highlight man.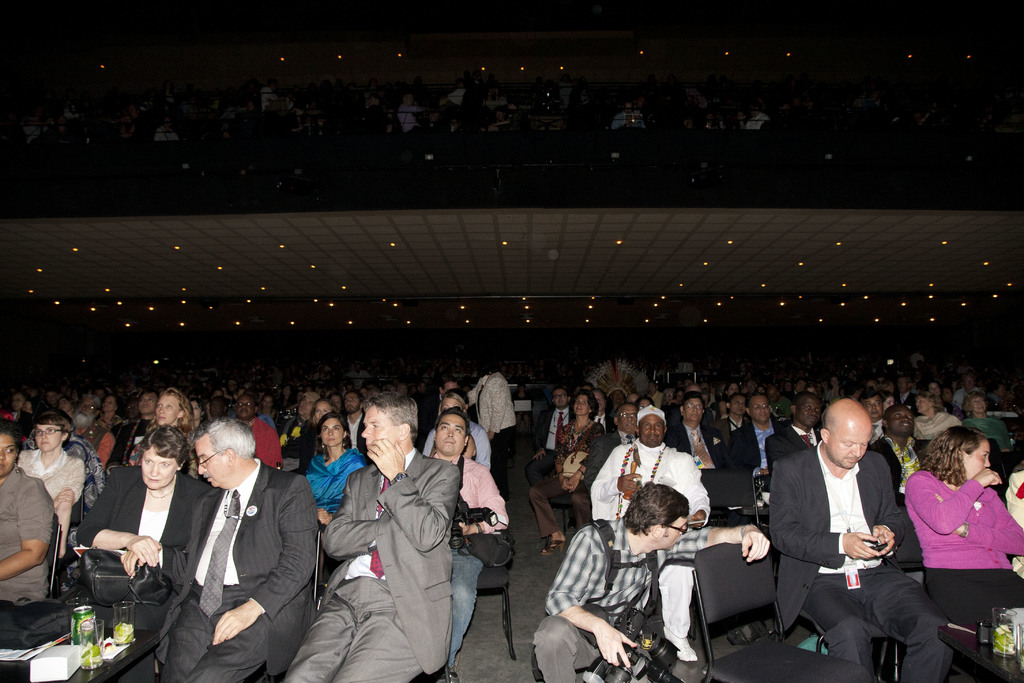
Highlighted region: Rect(707, 393, 748, 444).
